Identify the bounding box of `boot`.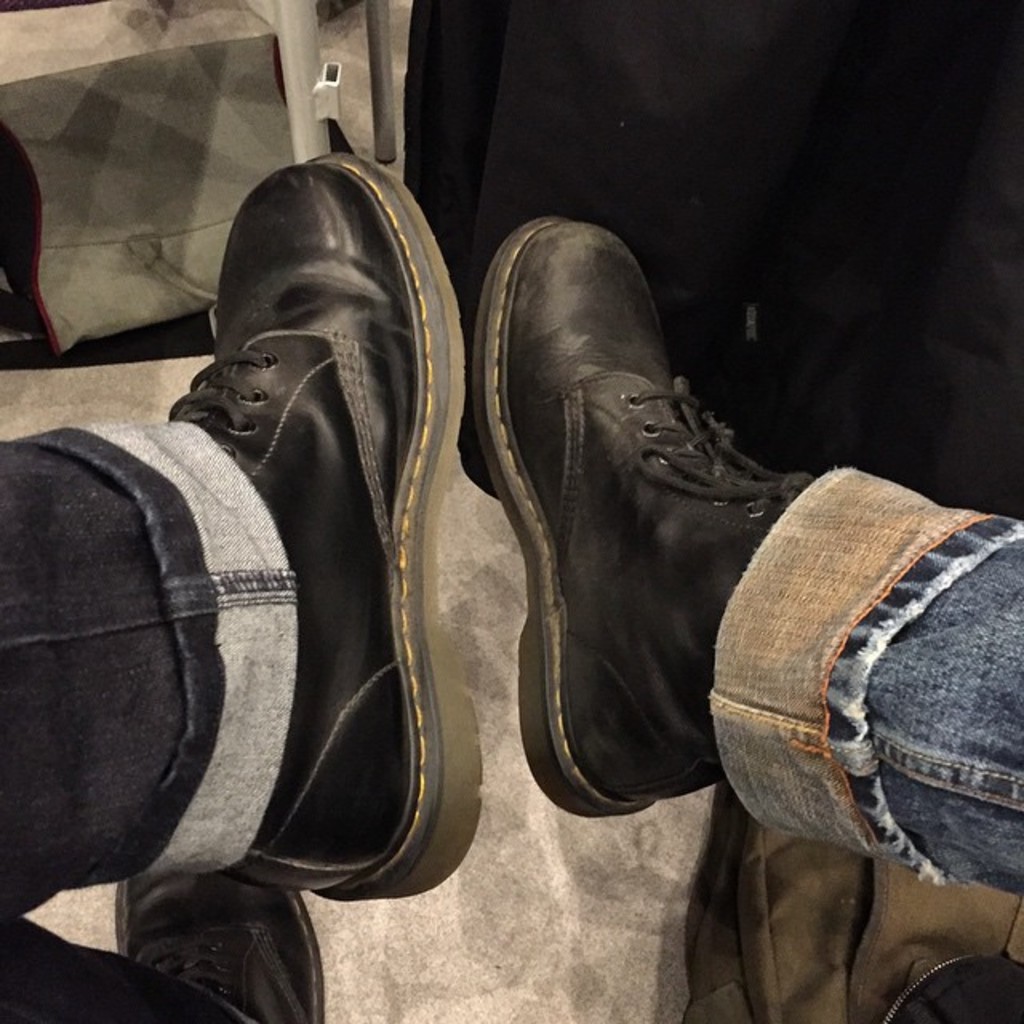
bbox(114, 859, 333, 1022).
